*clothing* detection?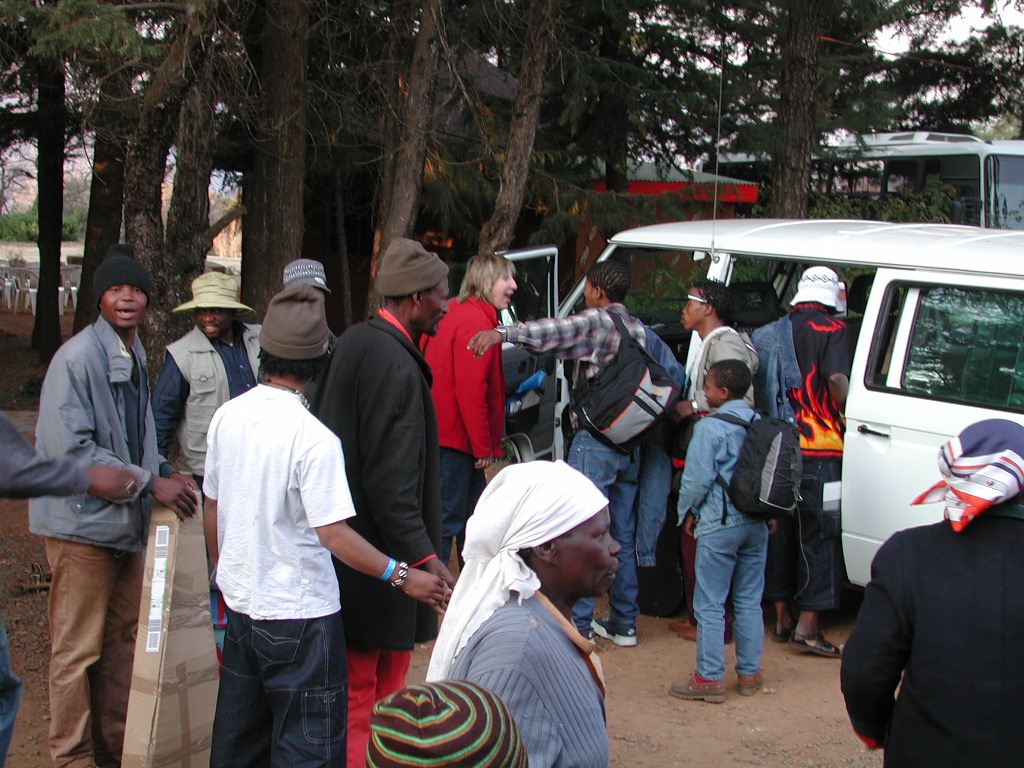
(left=0, top=417, right=88, bottom=765)
